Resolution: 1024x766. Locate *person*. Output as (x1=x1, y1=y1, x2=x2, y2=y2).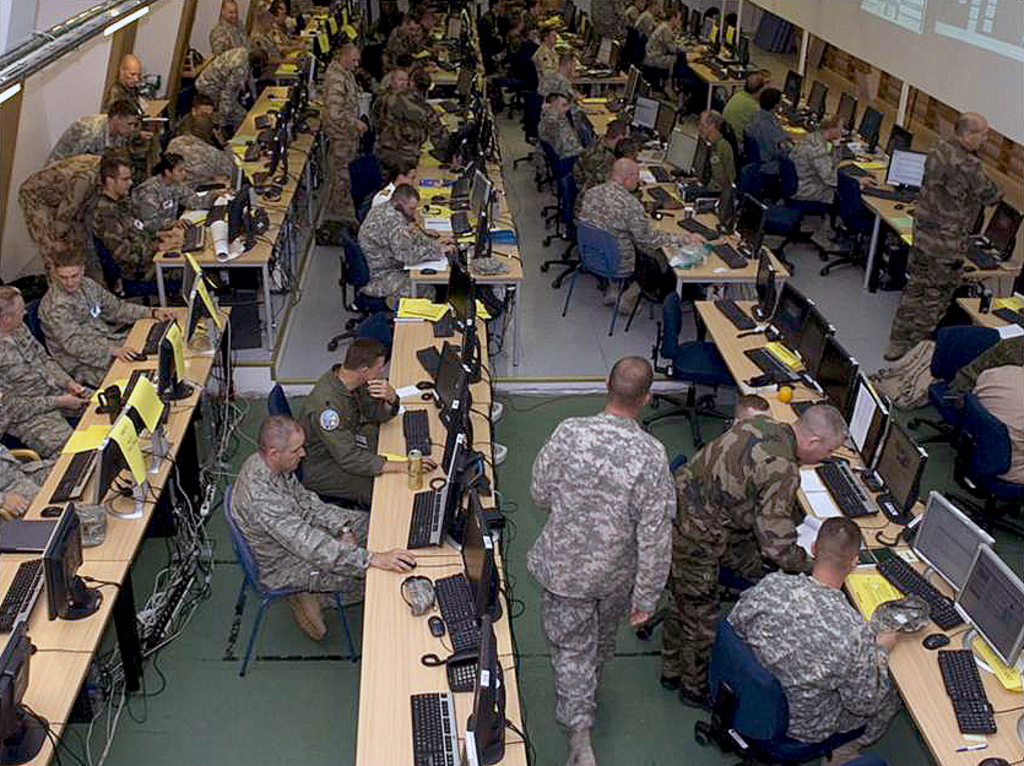
(x1=519, y1=0, x2=548, y2=29).
